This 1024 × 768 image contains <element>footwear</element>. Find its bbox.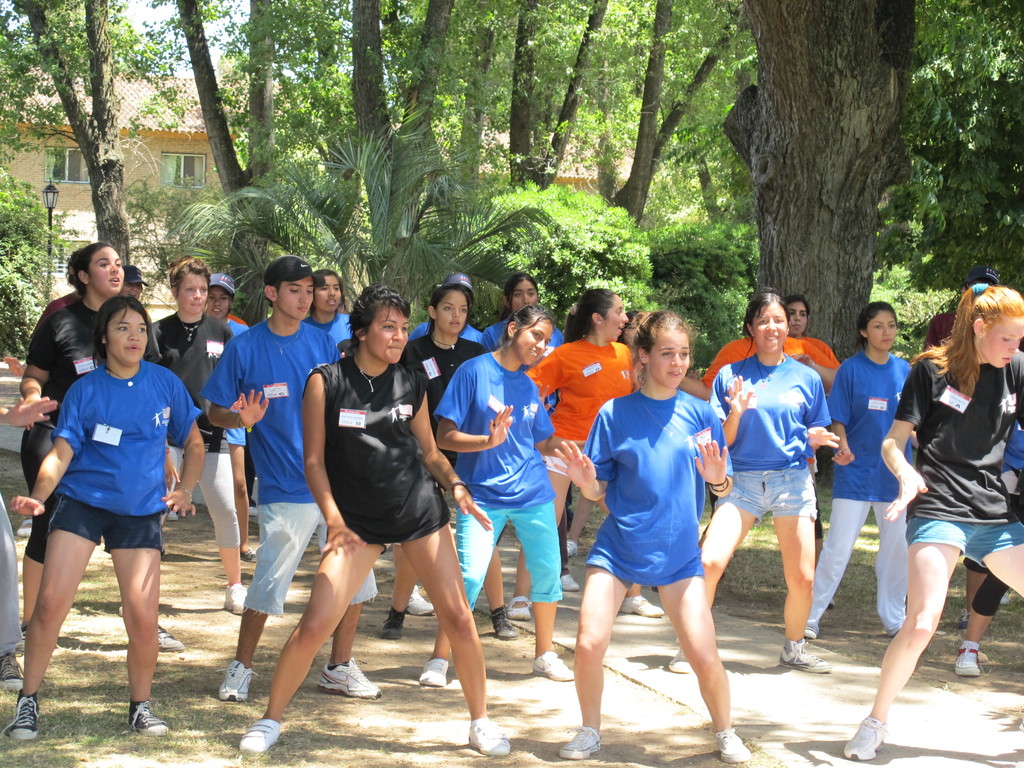
Rect(844, 717, 887, 762).
